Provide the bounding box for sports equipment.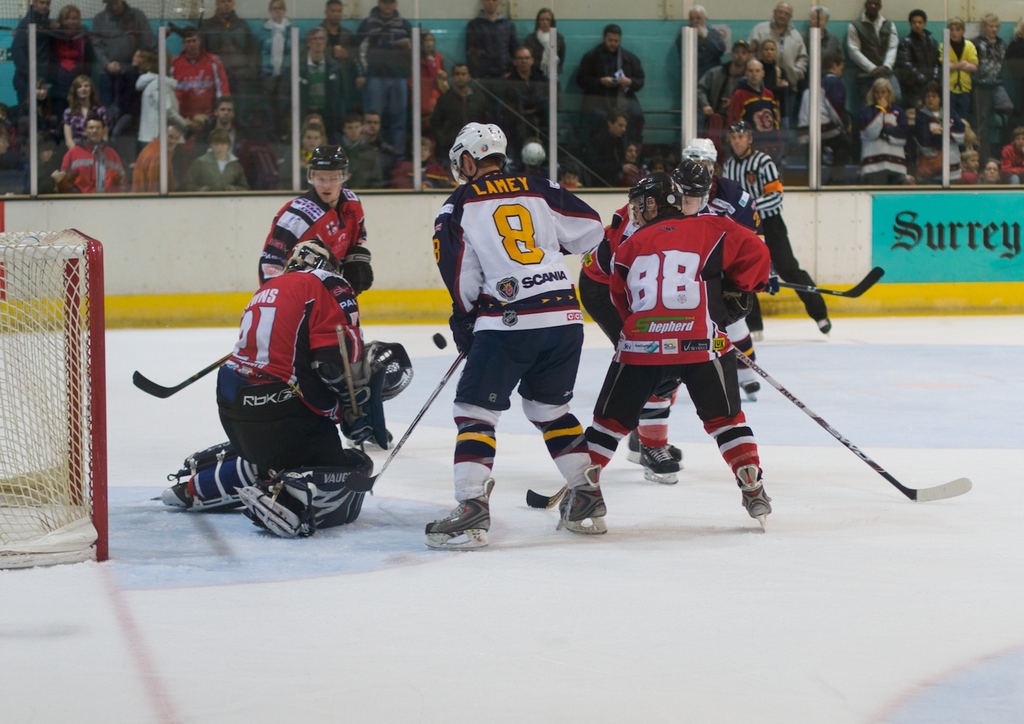
rect(449, 120, 507, 182).
